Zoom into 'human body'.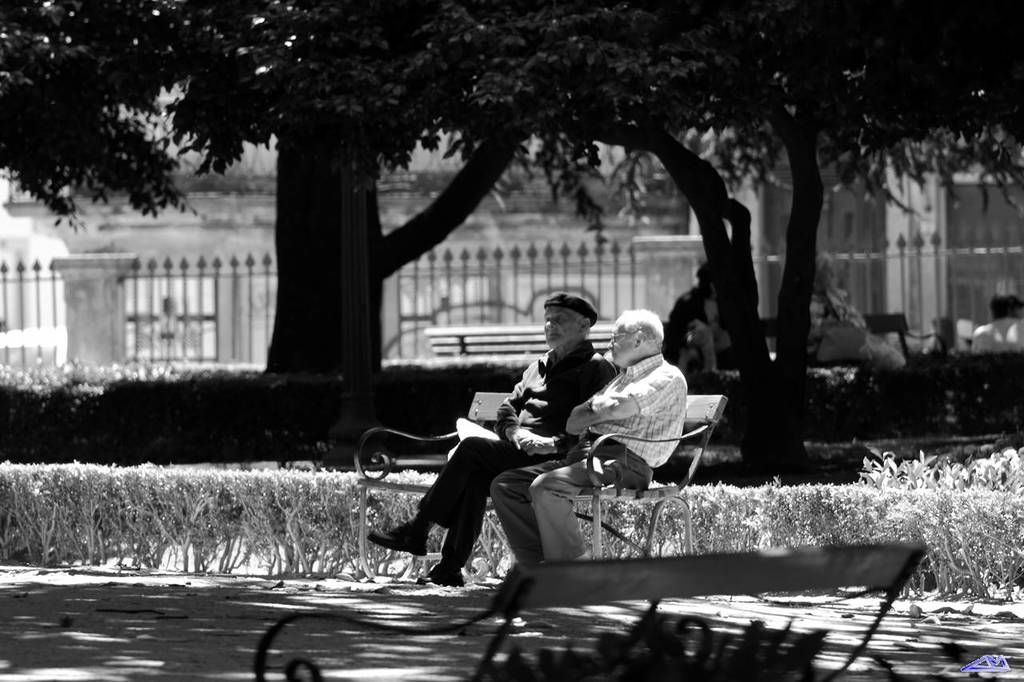
Zoom target: <bbox>968, 315, 1023, 357</bbox>.
